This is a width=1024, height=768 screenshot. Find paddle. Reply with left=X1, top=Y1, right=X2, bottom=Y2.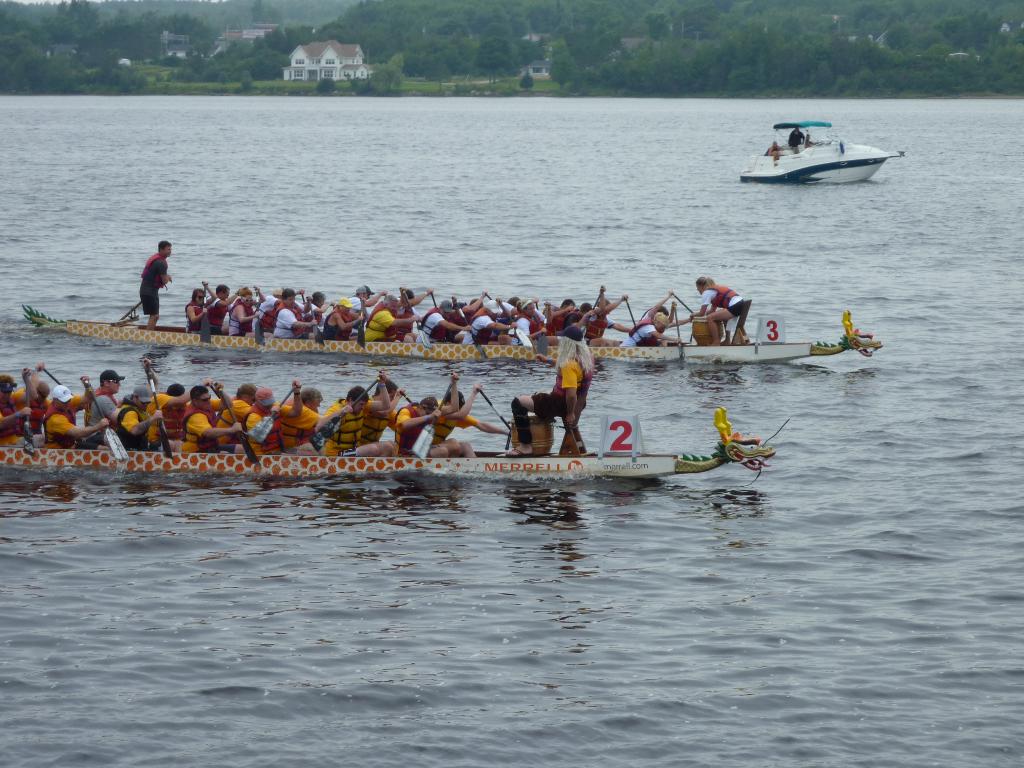
left=356, top=300, right=365, bottom=347.
